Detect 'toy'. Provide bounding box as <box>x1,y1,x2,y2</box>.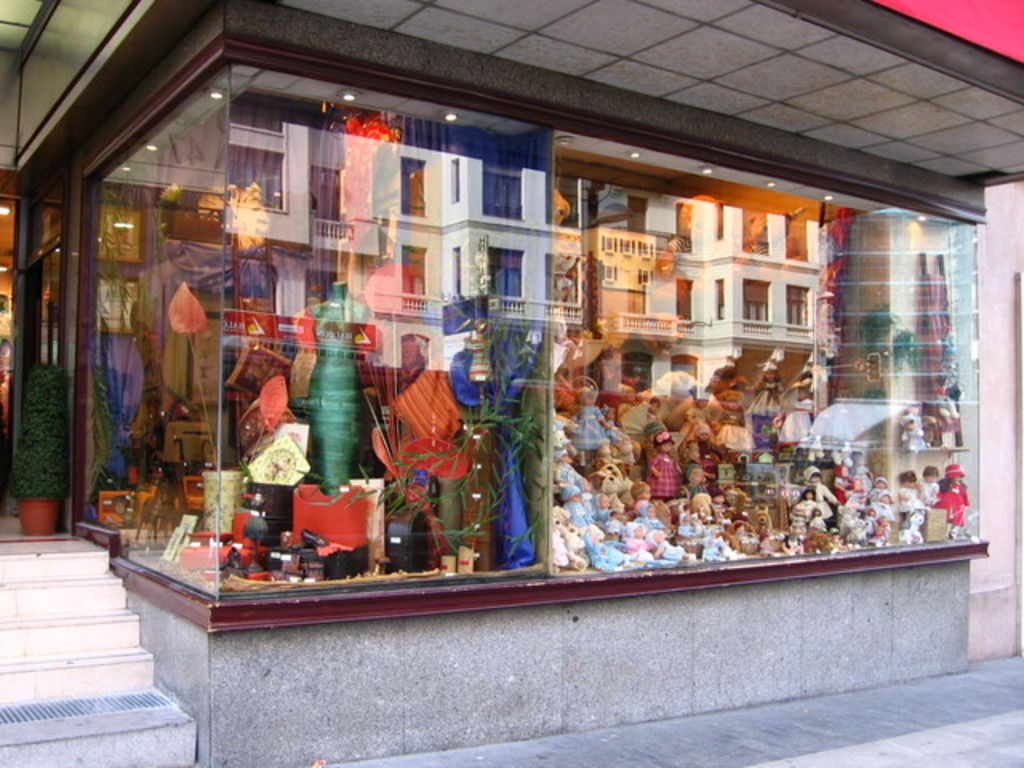
<box>674,491,698,523</box>.
